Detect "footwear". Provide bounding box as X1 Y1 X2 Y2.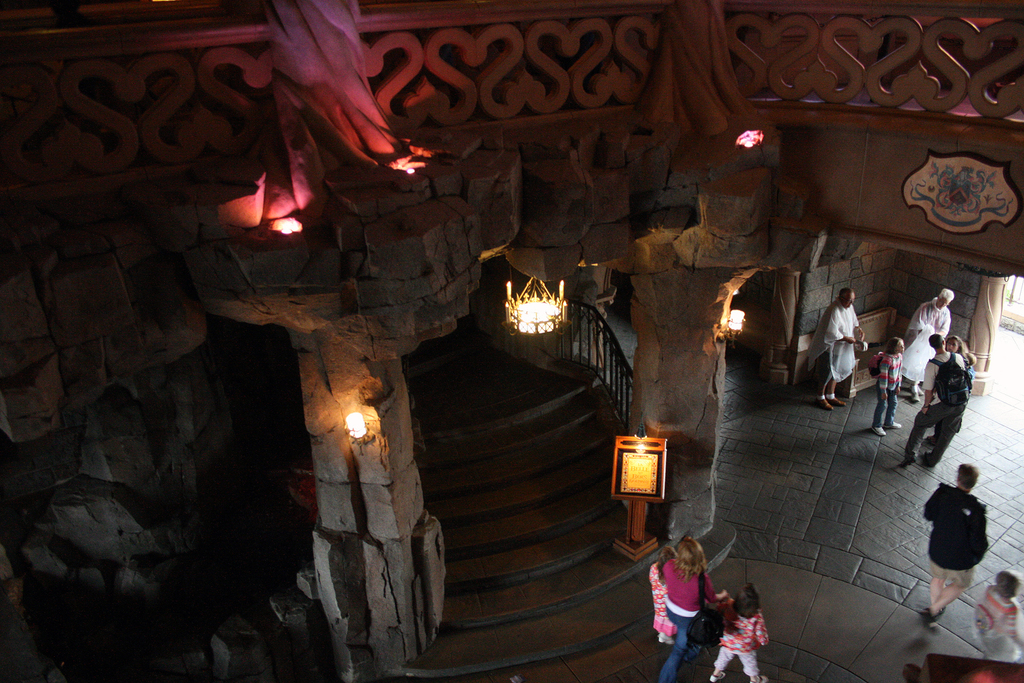
875 426 884 434.
